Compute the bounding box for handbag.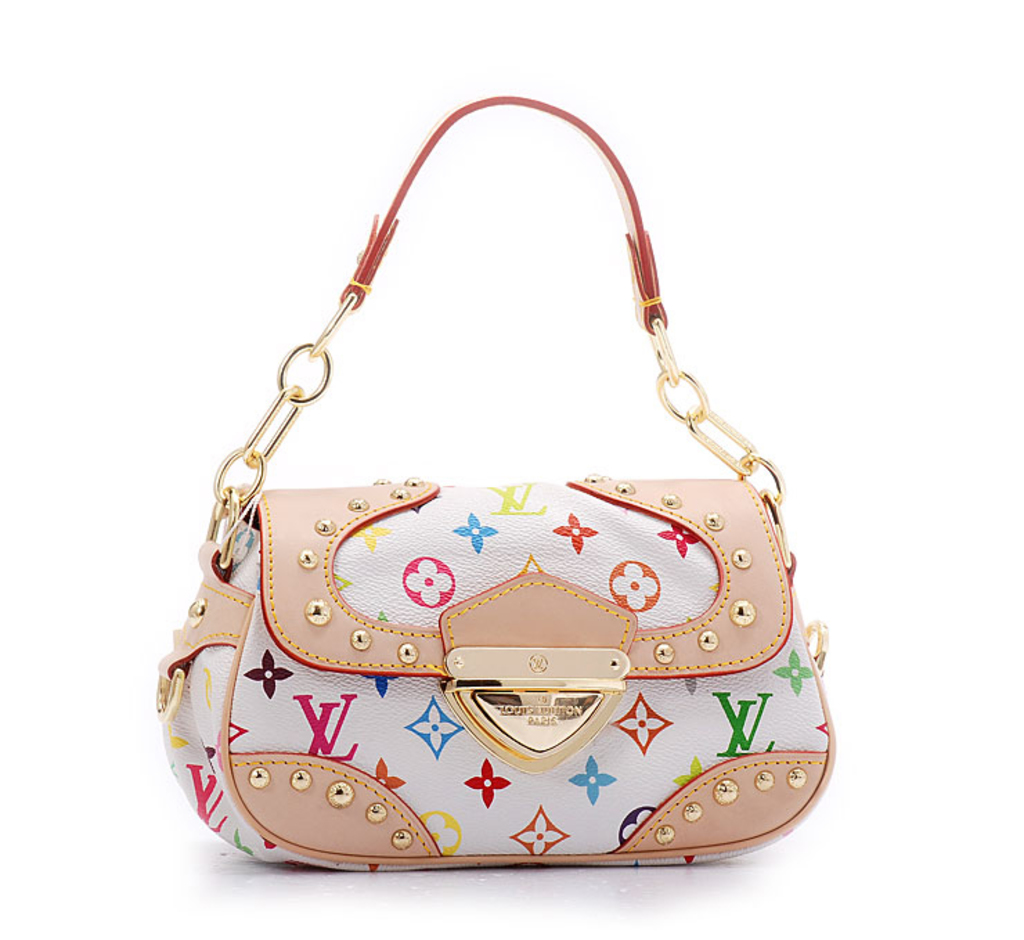
<box>151,90,832,876</box>.
